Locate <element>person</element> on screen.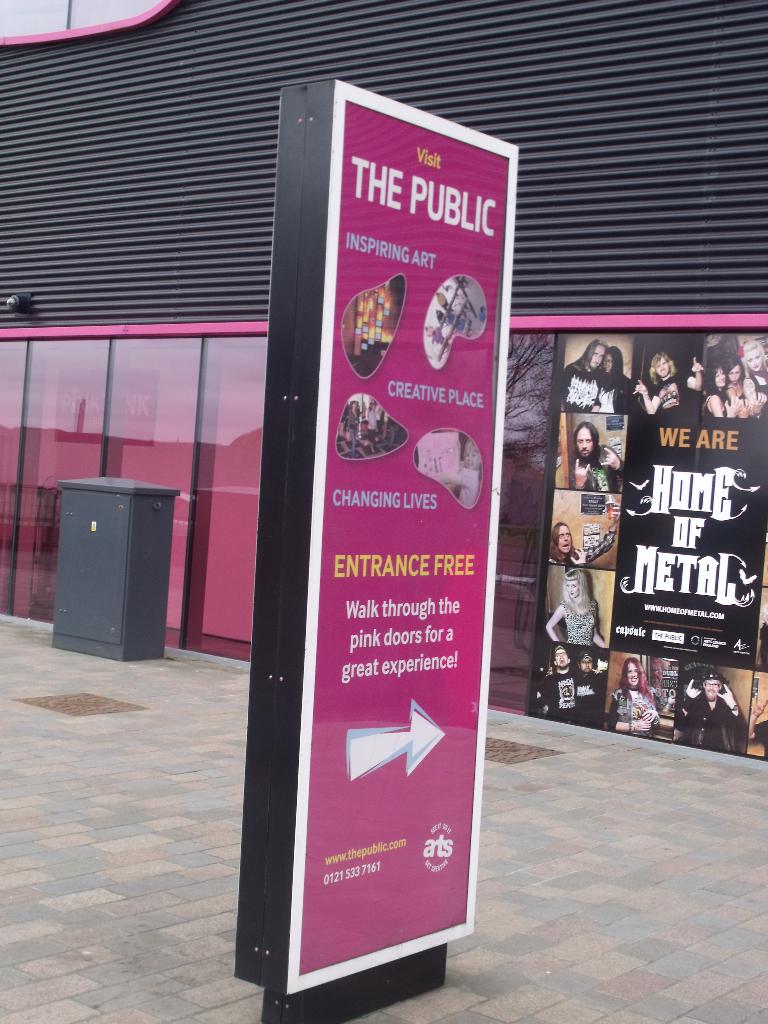
On screen at box=[540, 566, 608, 650].
